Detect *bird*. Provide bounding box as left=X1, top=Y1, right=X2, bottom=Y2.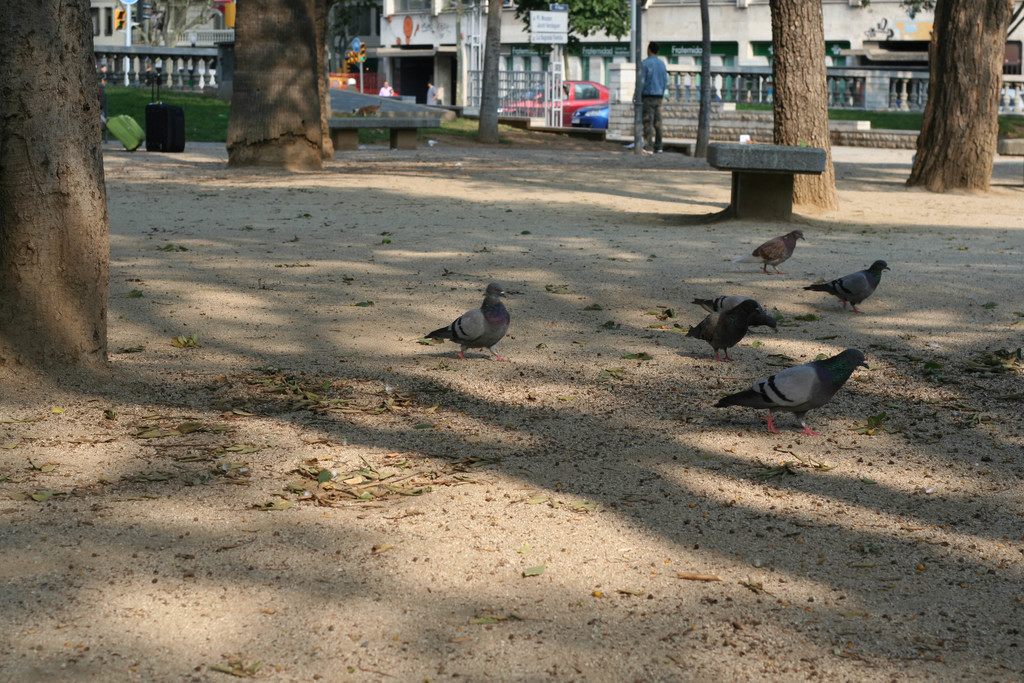
left=731, top=231, right=805, bottom=278.
